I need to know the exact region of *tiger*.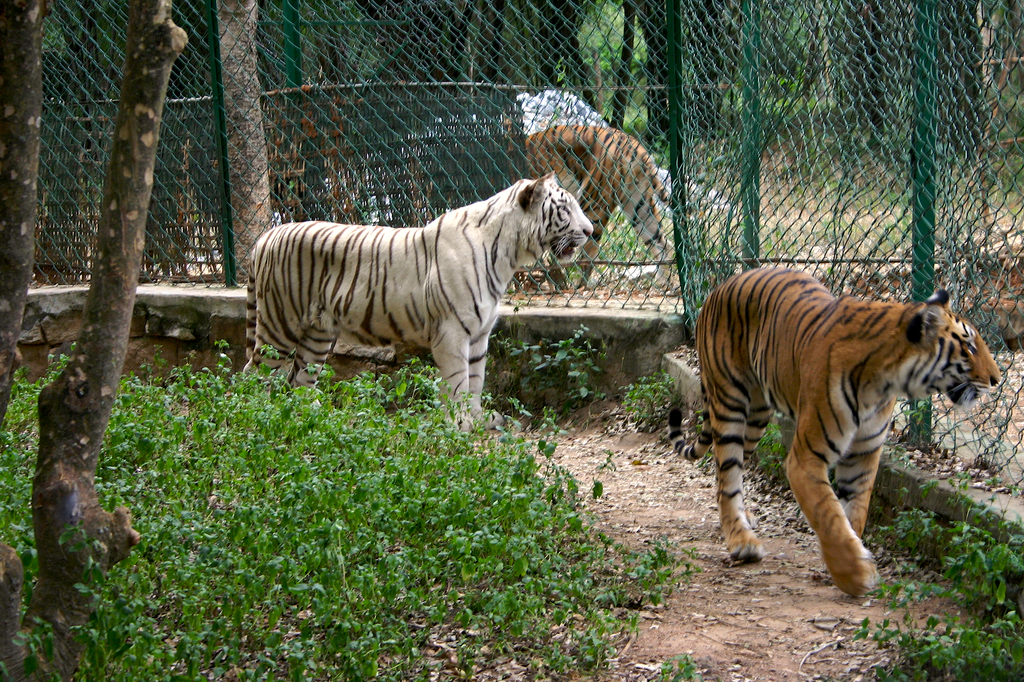
Region: <region>522, 122, 676, 279</region>.
